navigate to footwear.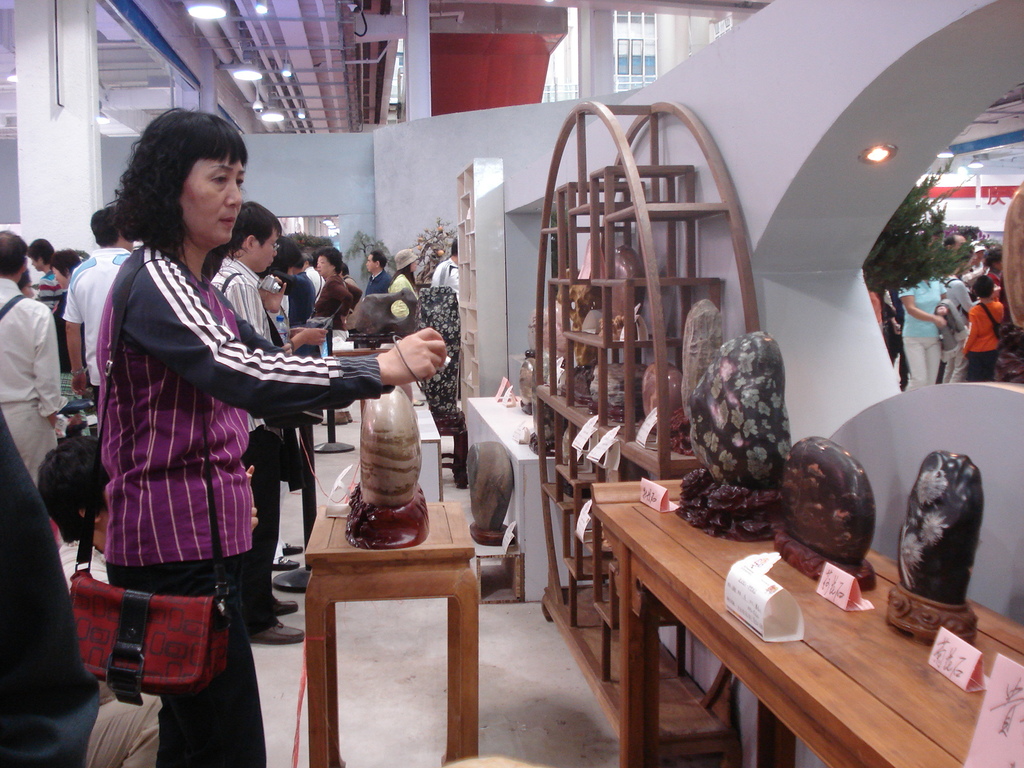
Navigation target: {"x1": 270, "y1": 595, "x2": 302, "y2": 611}.
